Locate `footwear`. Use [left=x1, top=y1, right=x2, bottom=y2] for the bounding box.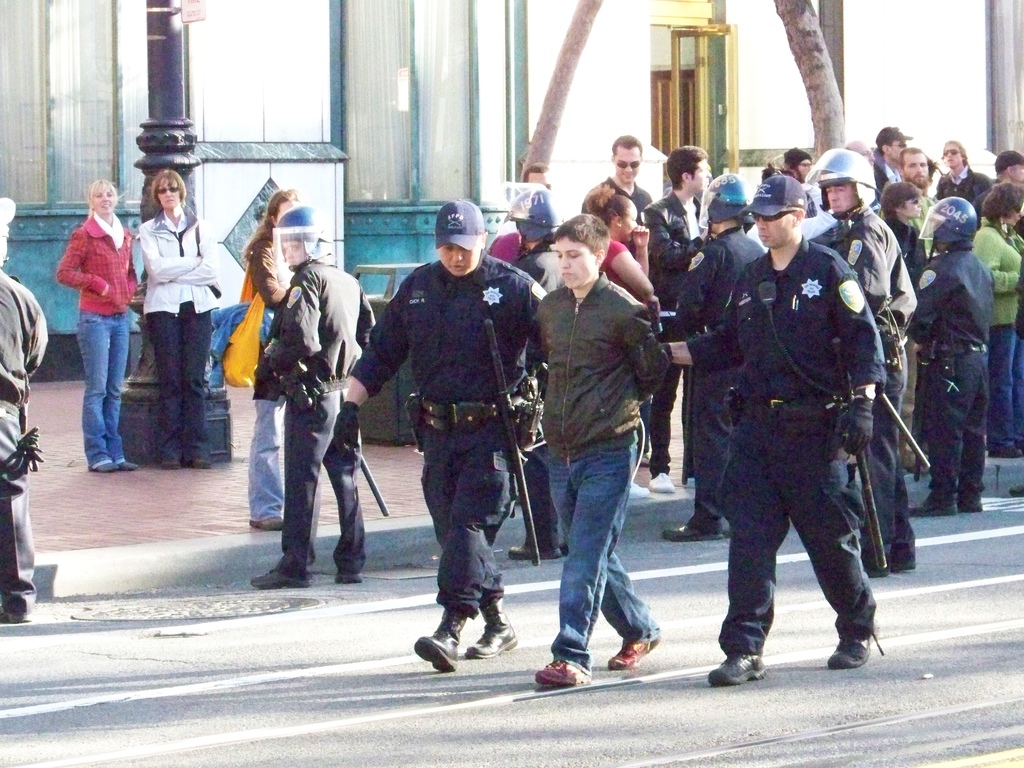
[left=535, top=657, right=593, bottom=685].
